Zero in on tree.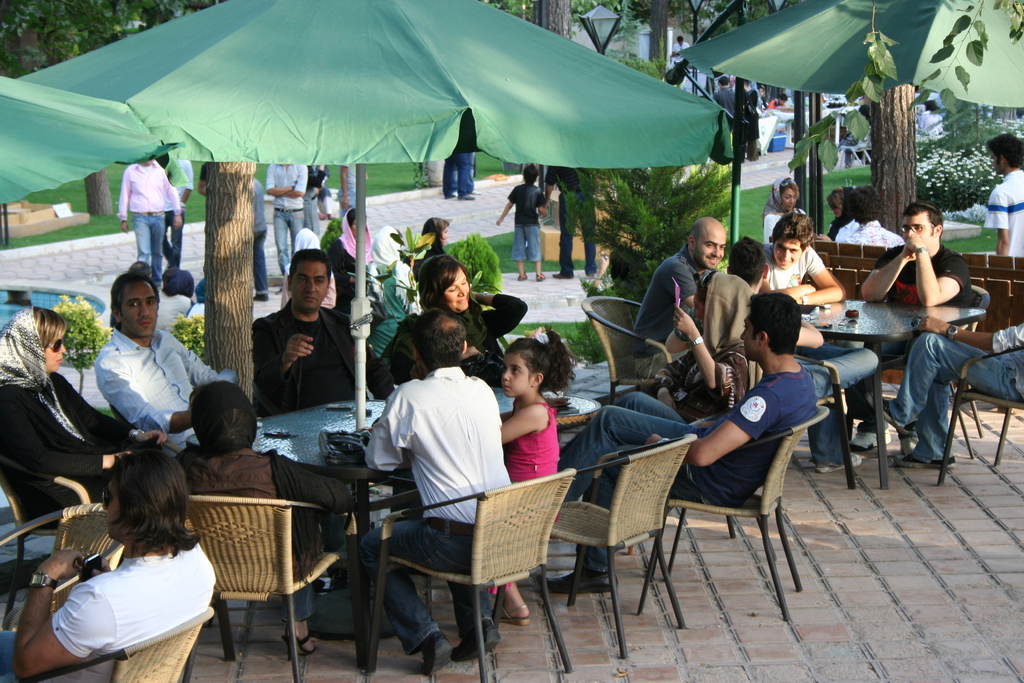
Zeroed in: (872, 81, 917, 239).
